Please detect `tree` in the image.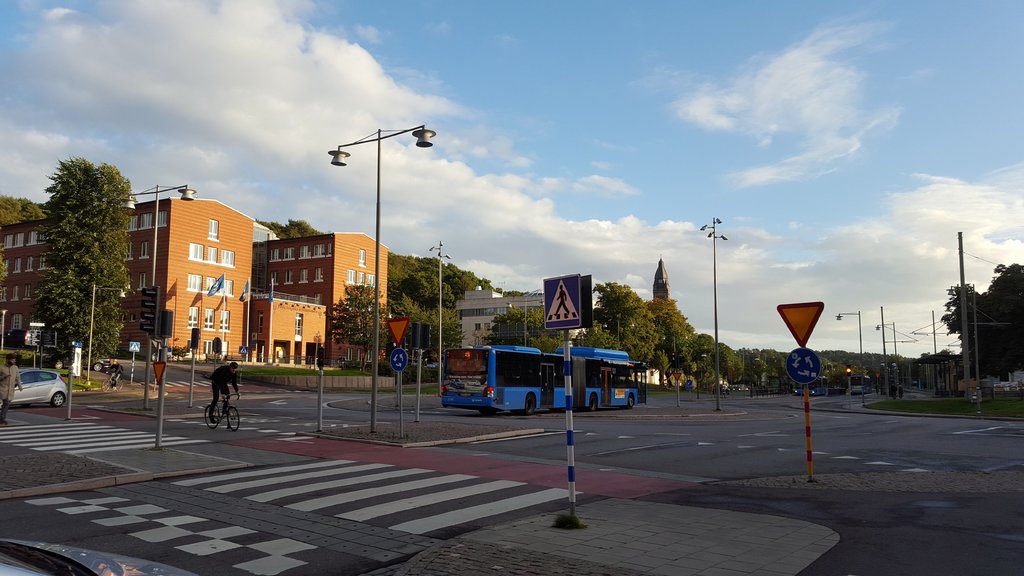
<bbox>4, 186, 45, 303</bbox>.
